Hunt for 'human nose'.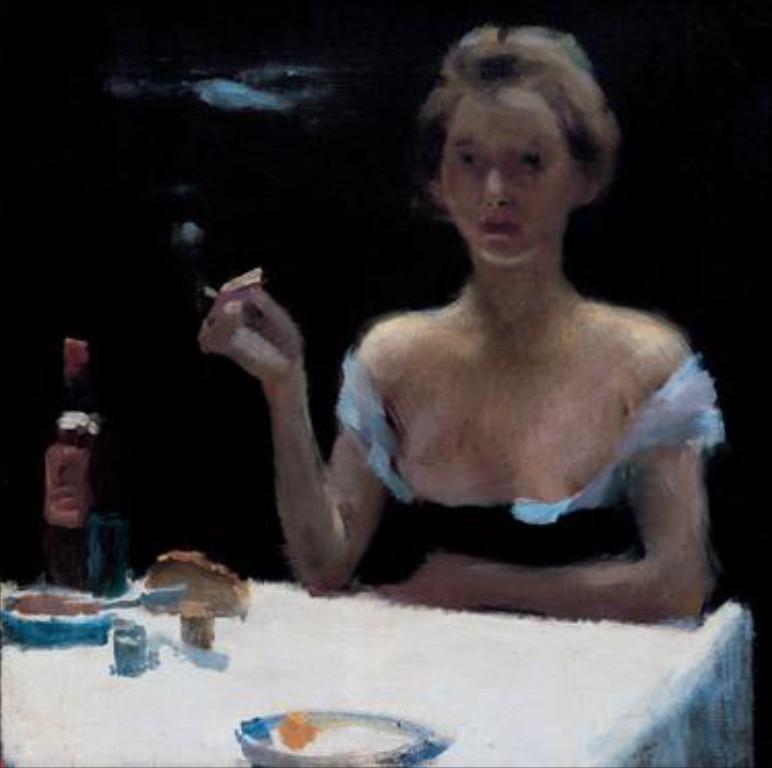
Hunted down at <region>483, 165, 508, 209</region>.
